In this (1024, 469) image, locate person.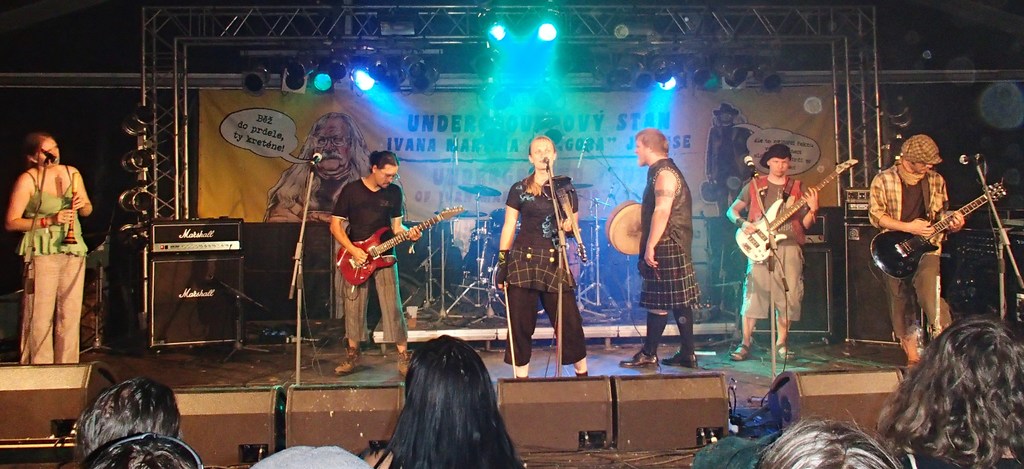
Bounding box: x1=493 y1=135 x2=594 y2=383.
